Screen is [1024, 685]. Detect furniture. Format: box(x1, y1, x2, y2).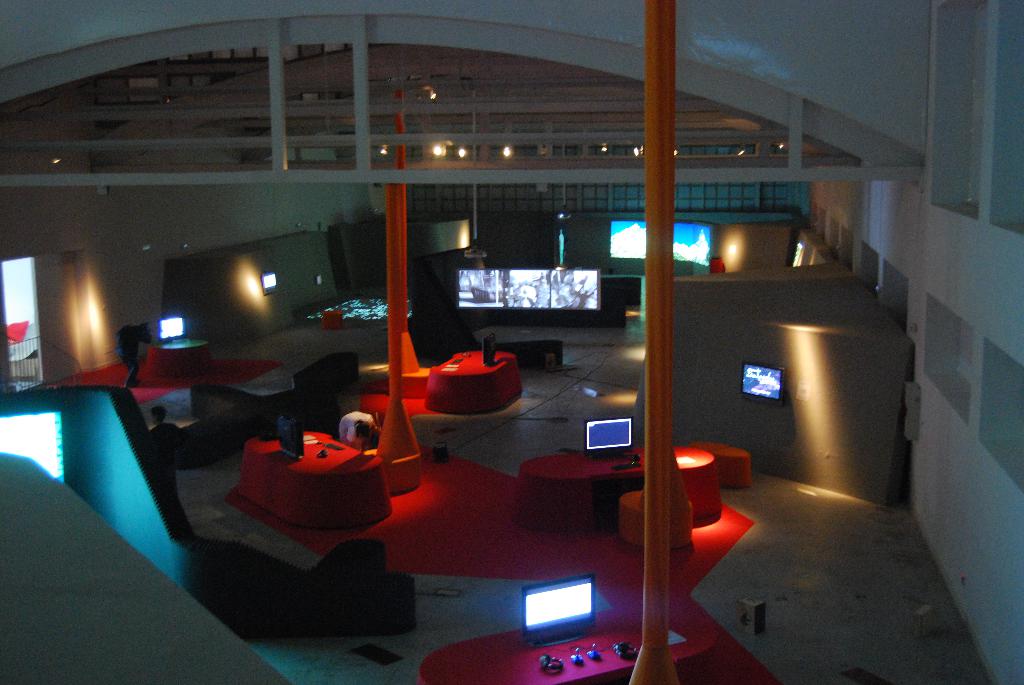
box(422, 348, 522, 415).
